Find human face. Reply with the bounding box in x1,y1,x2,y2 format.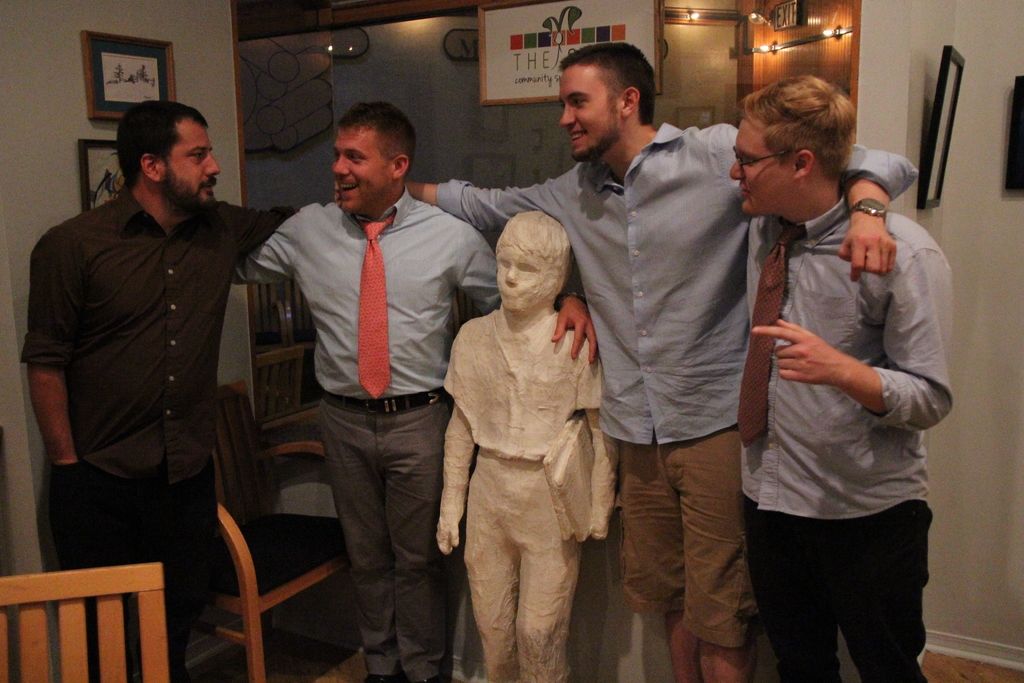
332,131,390,215.
